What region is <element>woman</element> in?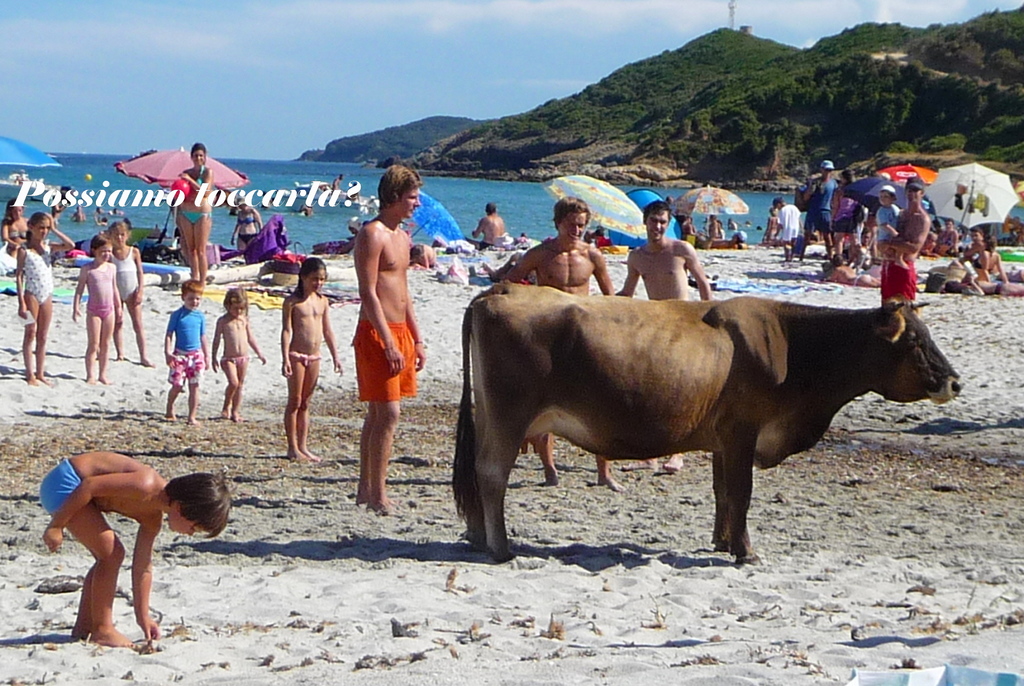
locate(965, 243, 998, 287).
